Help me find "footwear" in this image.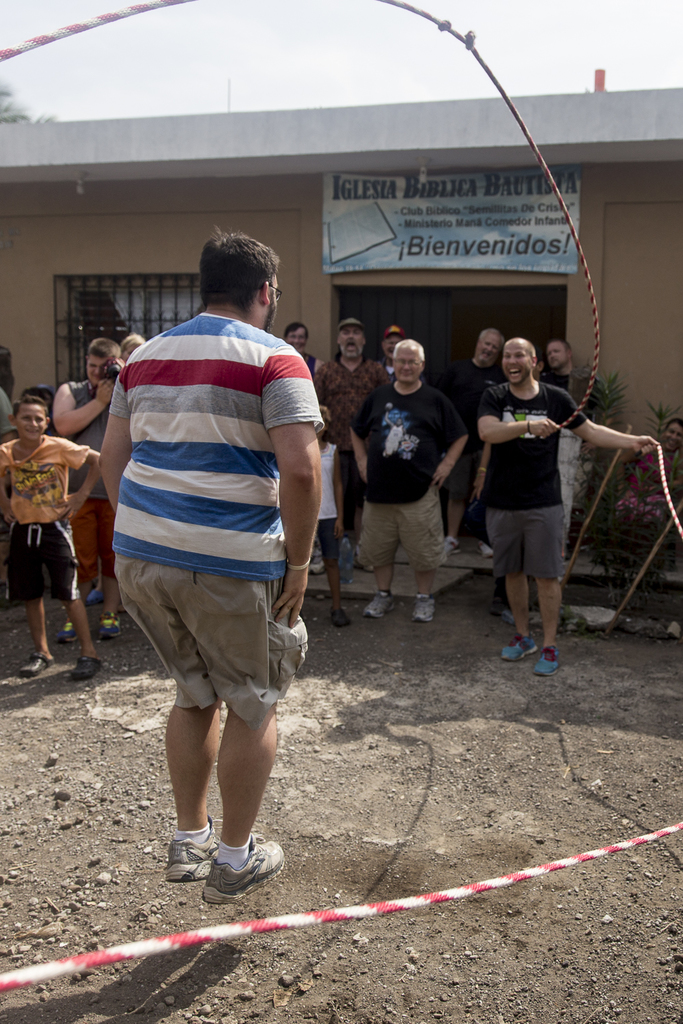
Found it: left=501, top=631, right=535, bottom=663.
